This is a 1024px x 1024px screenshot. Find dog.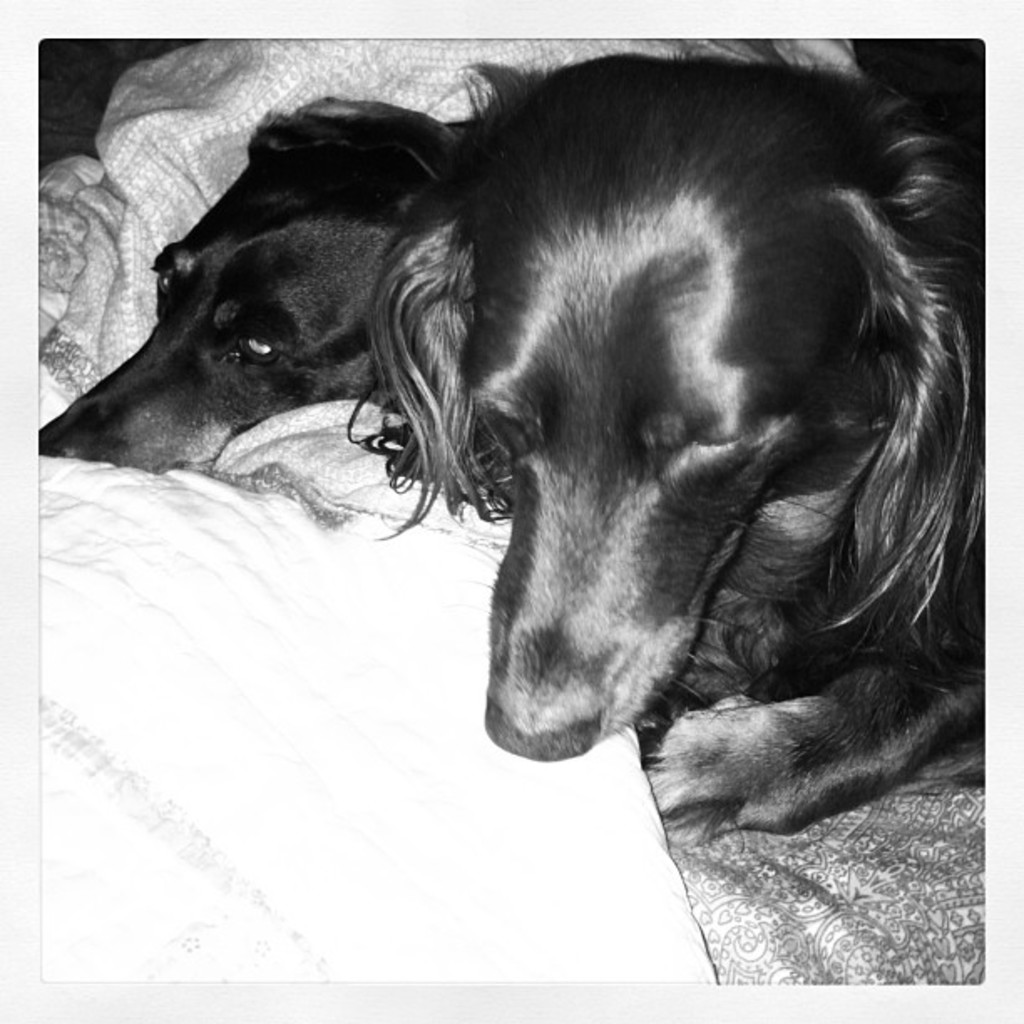
Bounding box: (left=345, top=54, right=1006, bottom=850).
